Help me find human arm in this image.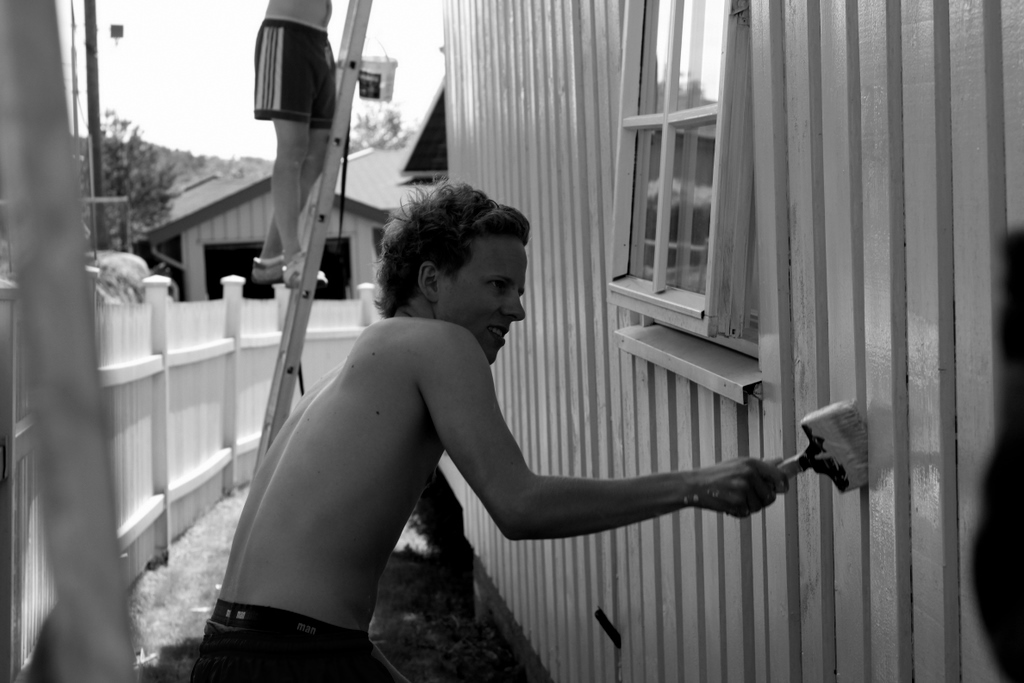
Found it: 417,323,795,549.
